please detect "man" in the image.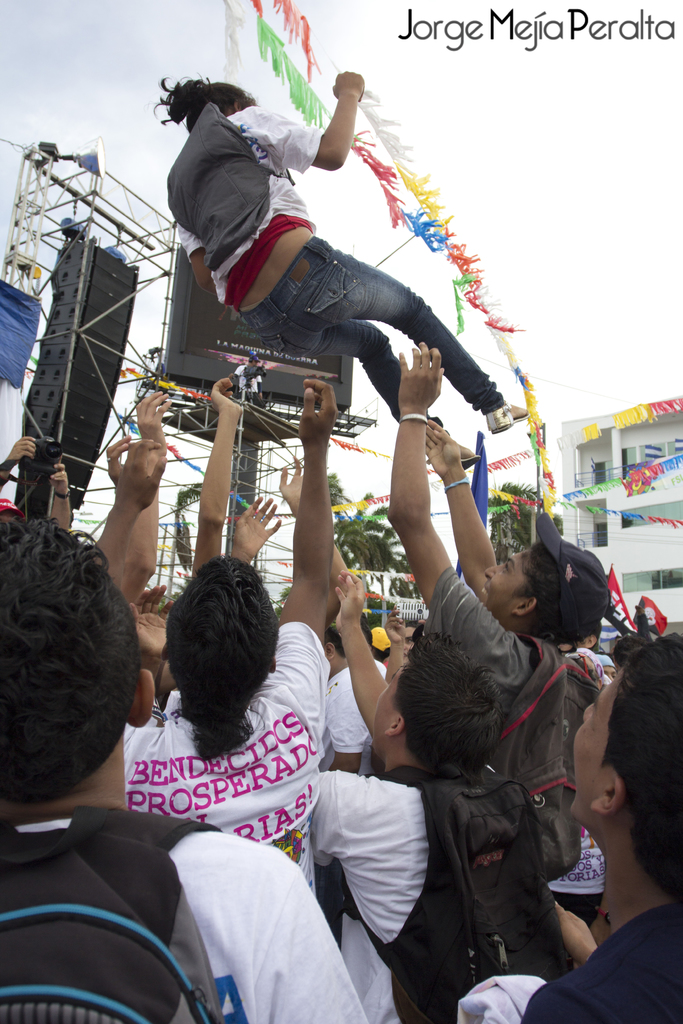
(left=384, top=344, right=614, bottom=872).
